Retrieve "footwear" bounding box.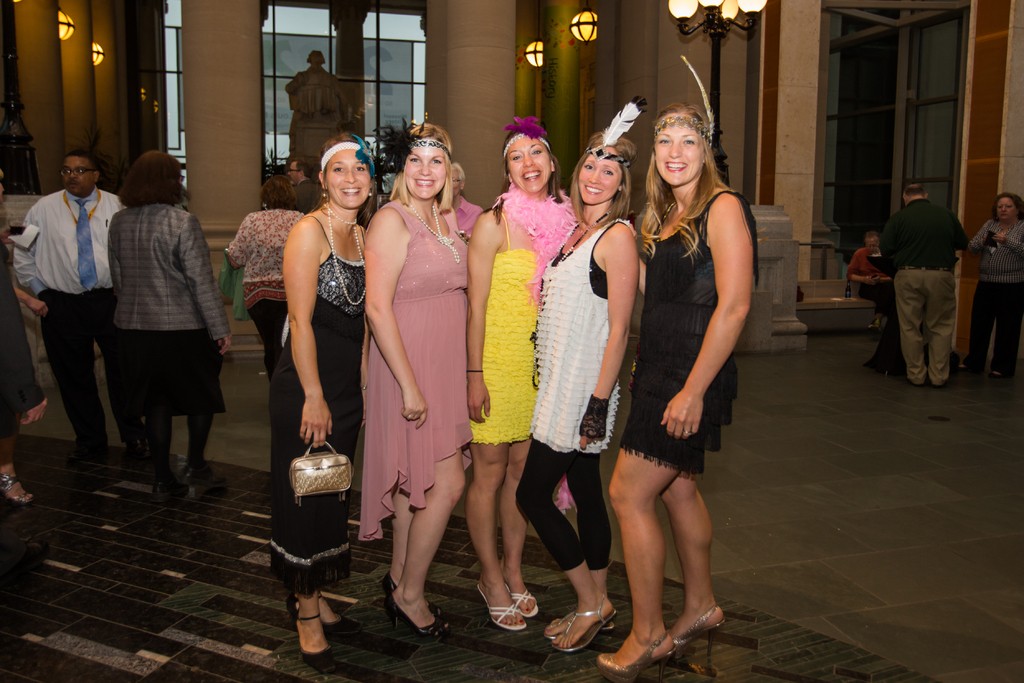
Bounding box: box(178, 461, 228, 497).
